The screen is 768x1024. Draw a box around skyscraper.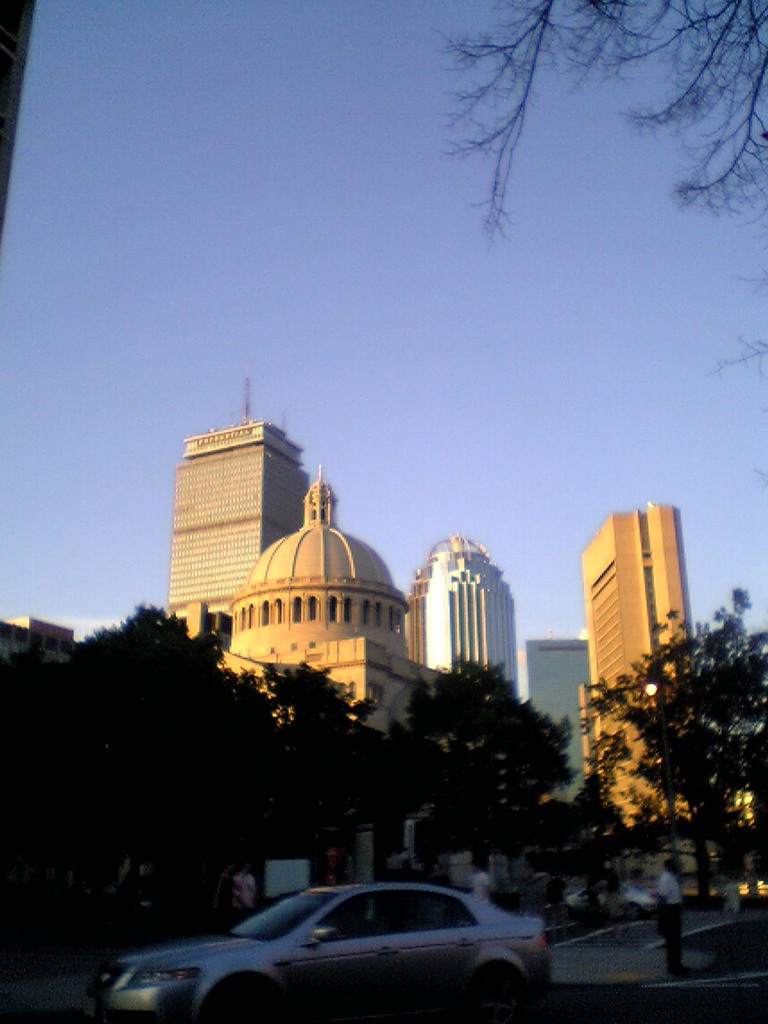
box=[572, 495, 712, 724].
